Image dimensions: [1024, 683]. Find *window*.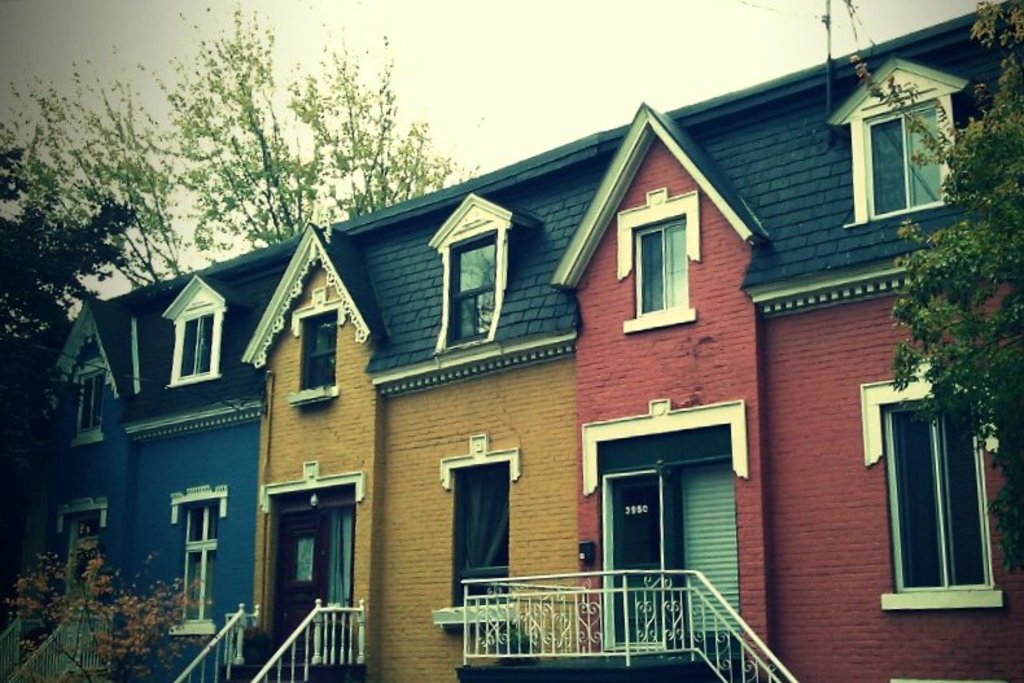
detection(70, 373, 105, 438).
